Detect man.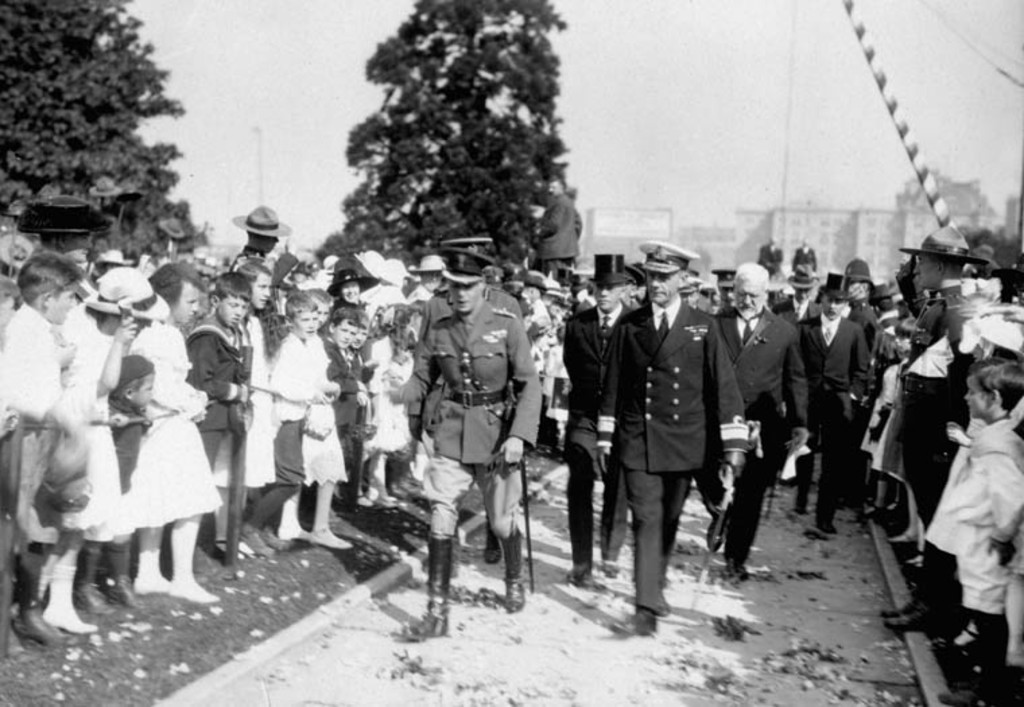
Detected at 769:267:818:338.
